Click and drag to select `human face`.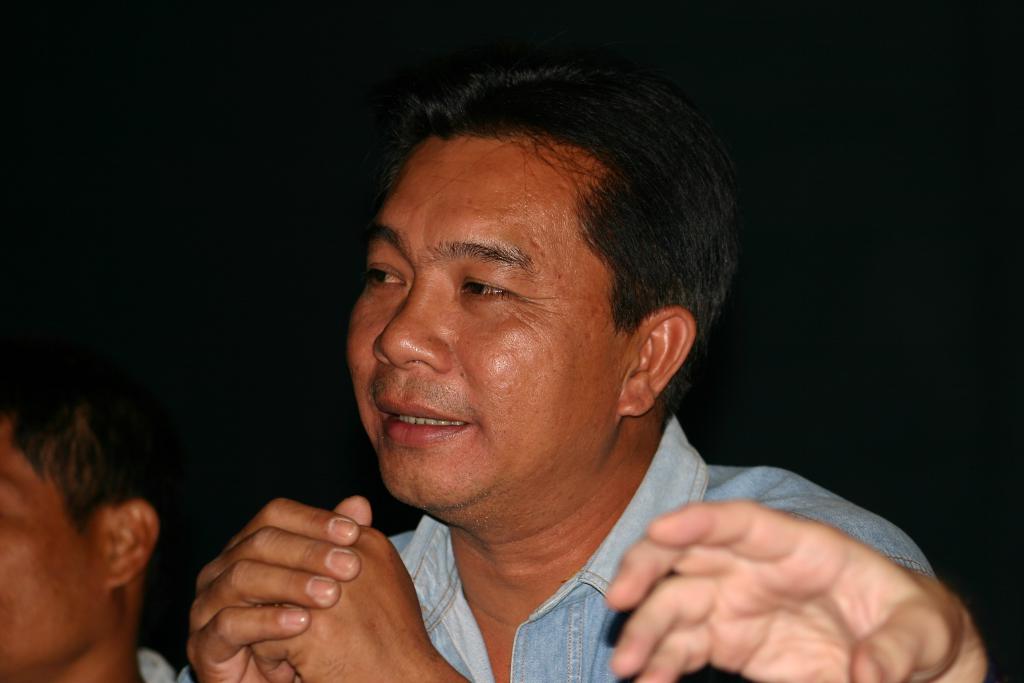
Selection: Rect(344, 140, 614, 505).
